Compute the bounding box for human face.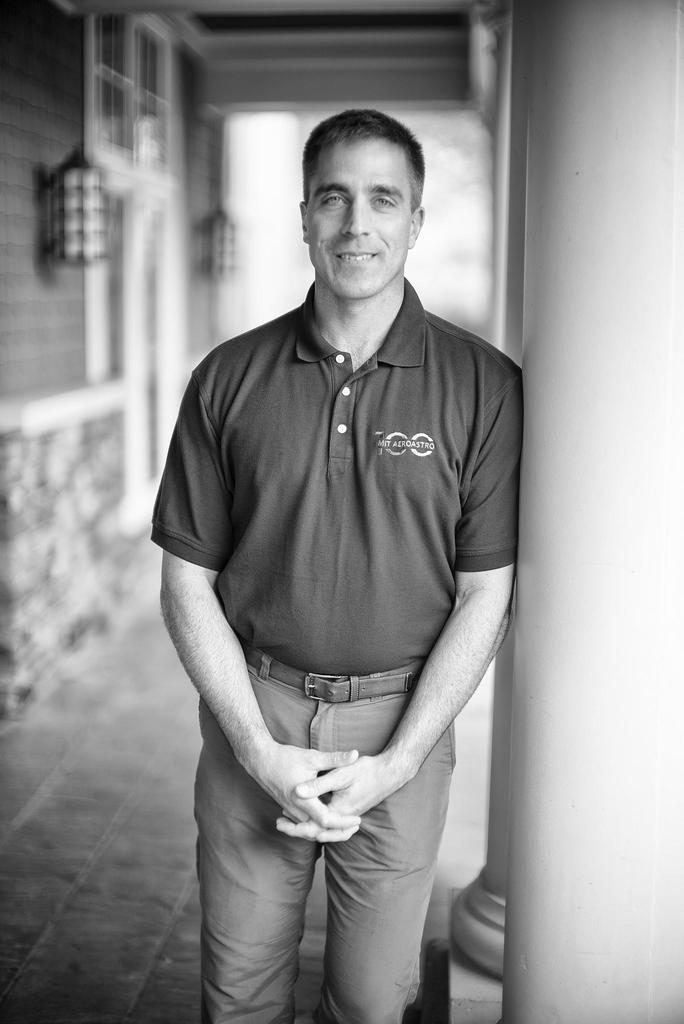
detection(309, 135, 406, 300).
